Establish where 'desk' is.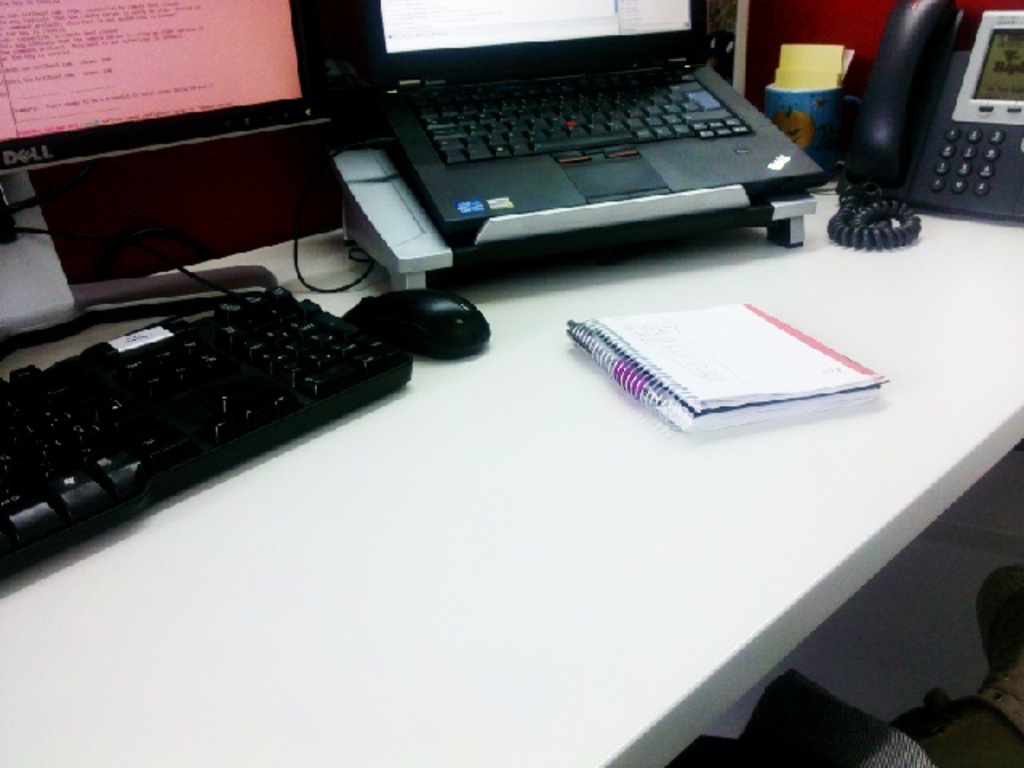
Established at select_region(0, 179, 1022, 766).
